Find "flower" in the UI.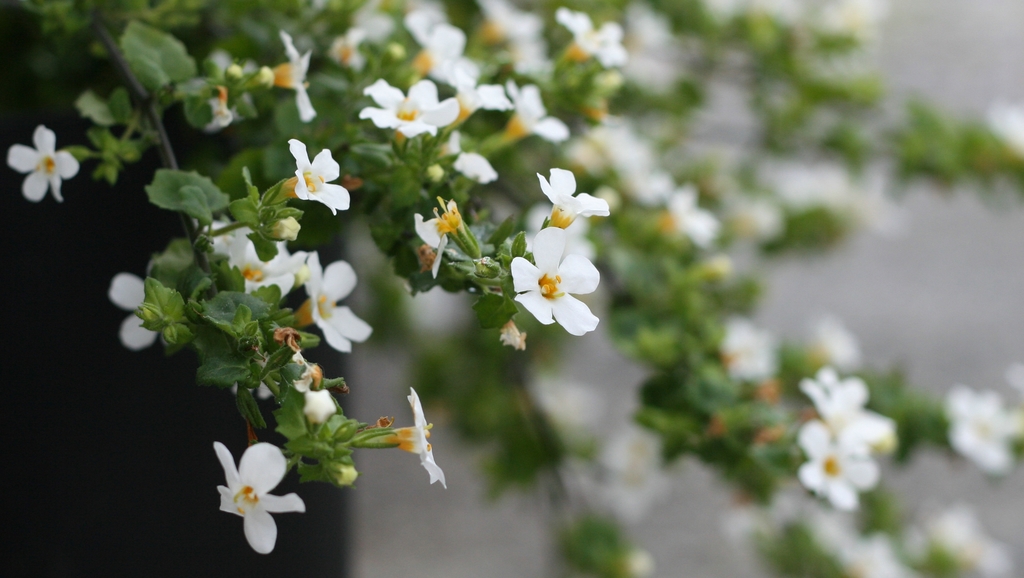
UI element at pyautogui.locateOnScreen(301, 252, 376, 349).
